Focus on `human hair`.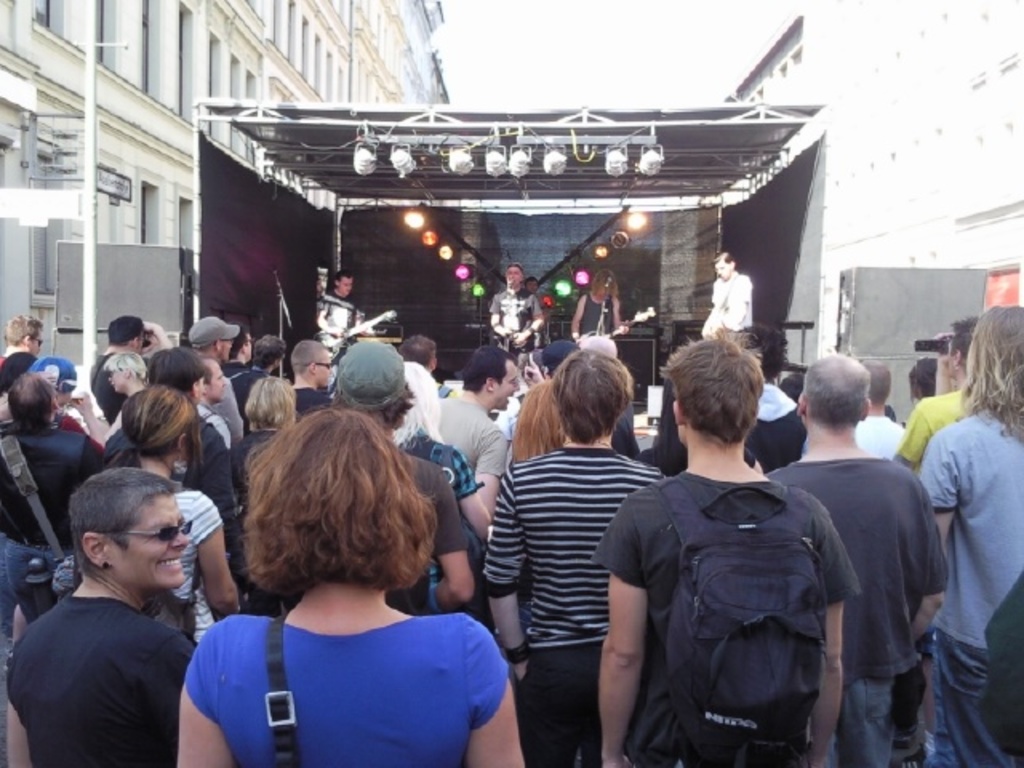
Focused at 947, 314, 979, 366.
